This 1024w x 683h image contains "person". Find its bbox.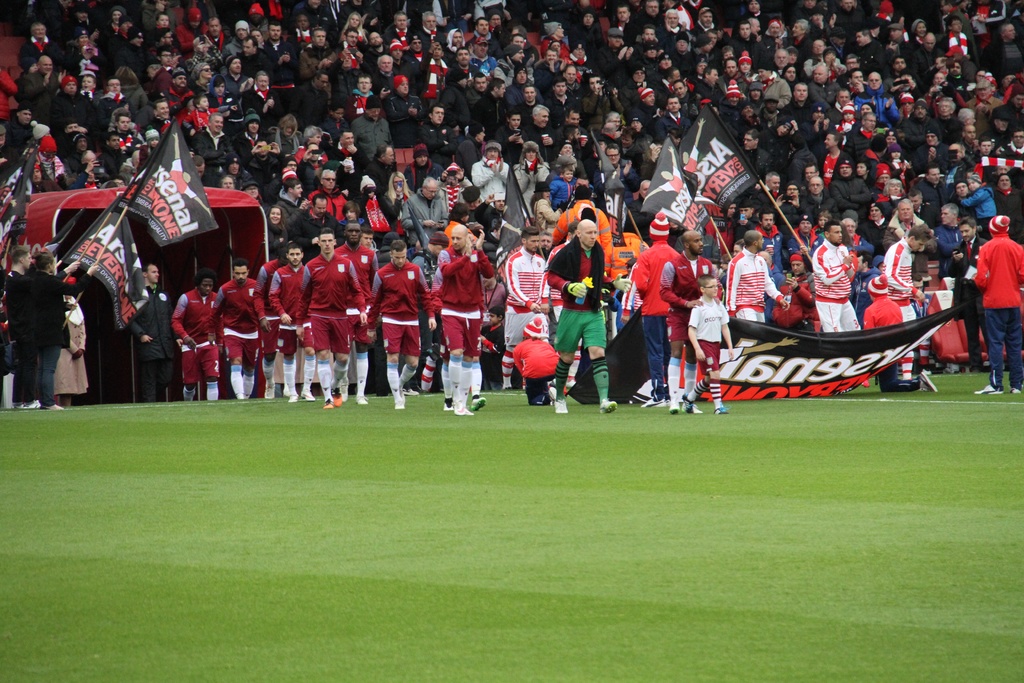
BBox(212, 263, 267, 400).
